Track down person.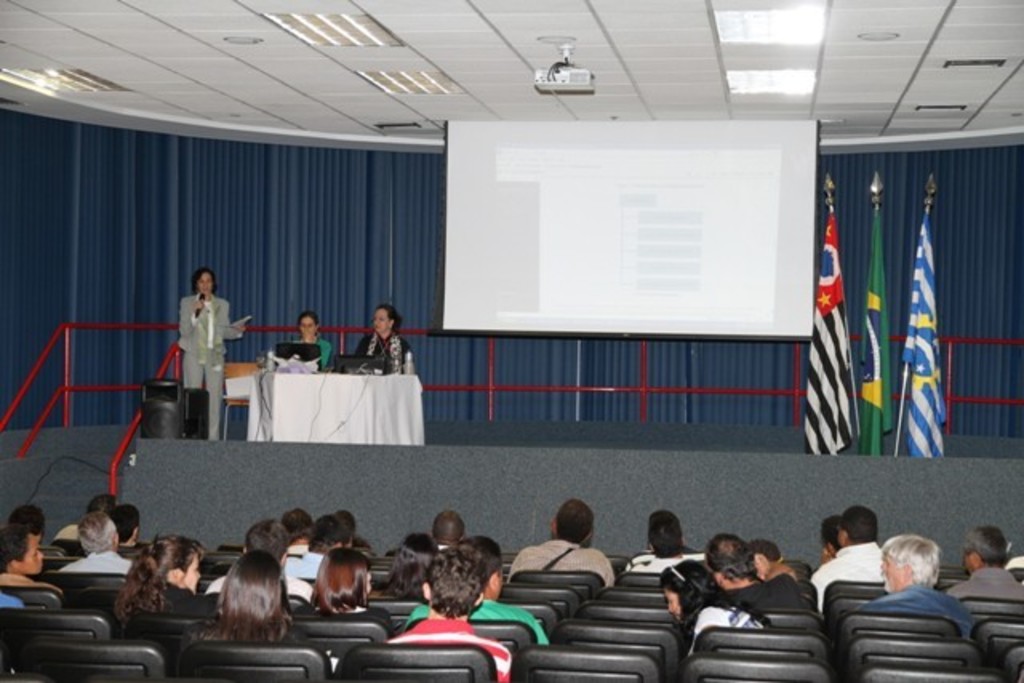
Tracked to {"x1": 509, "y1": 493, "x2": 618, "y2": 589}.
